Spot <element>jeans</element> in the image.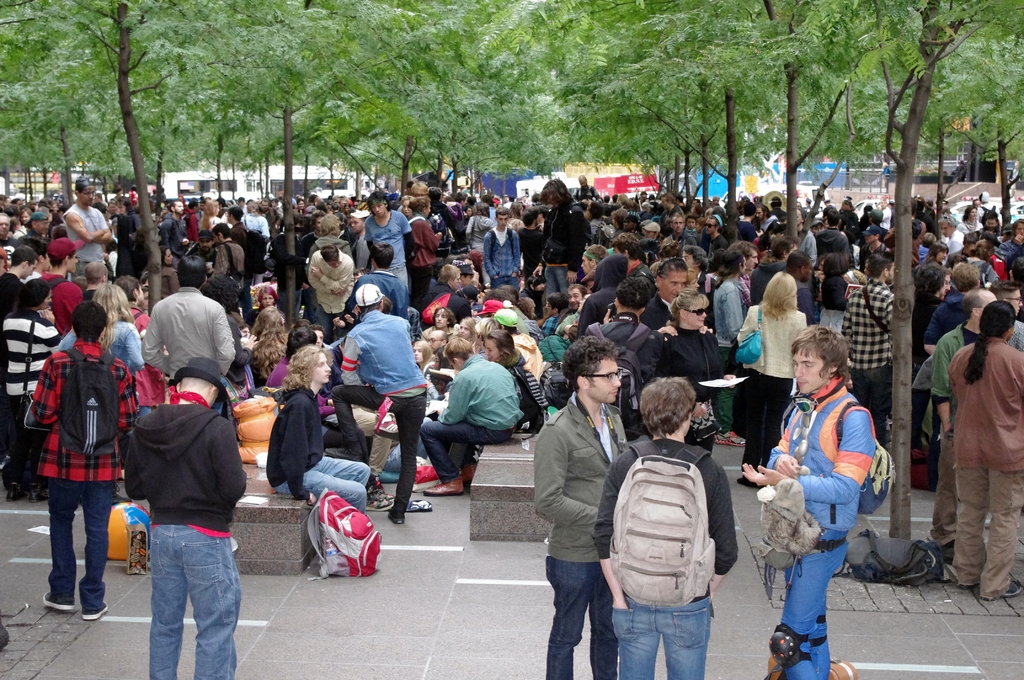
<element>jeans</element> found at [851, 360, 899, 442].
